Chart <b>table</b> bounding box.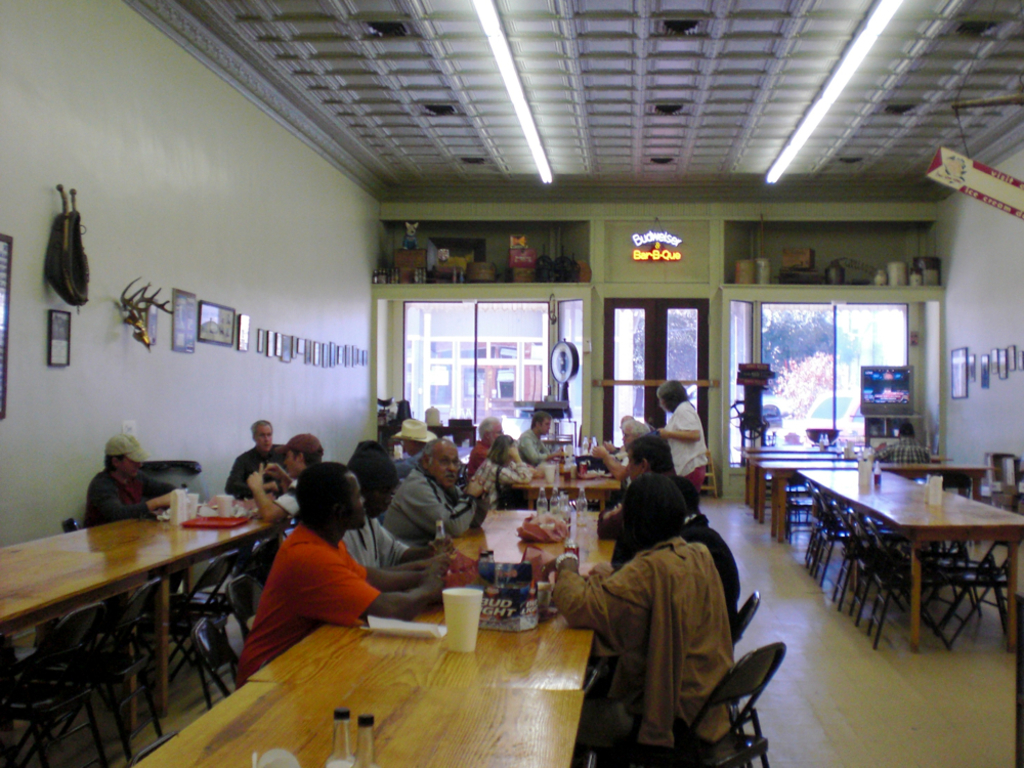
Charted: 734,436,1023,653.
